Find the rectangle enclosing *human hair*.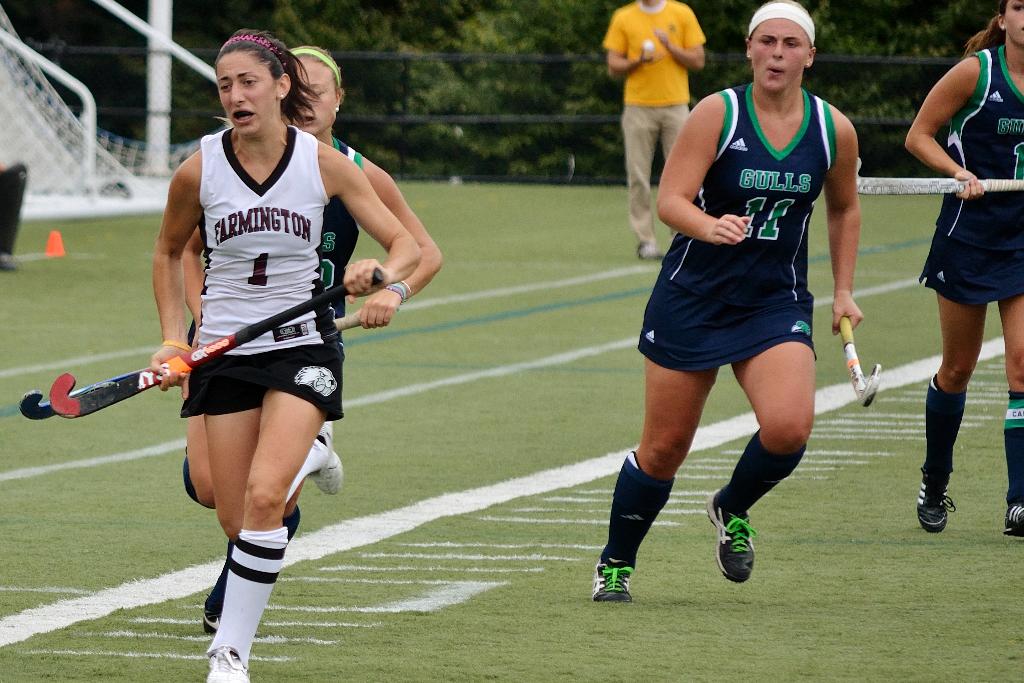
[290,47,344,96].
